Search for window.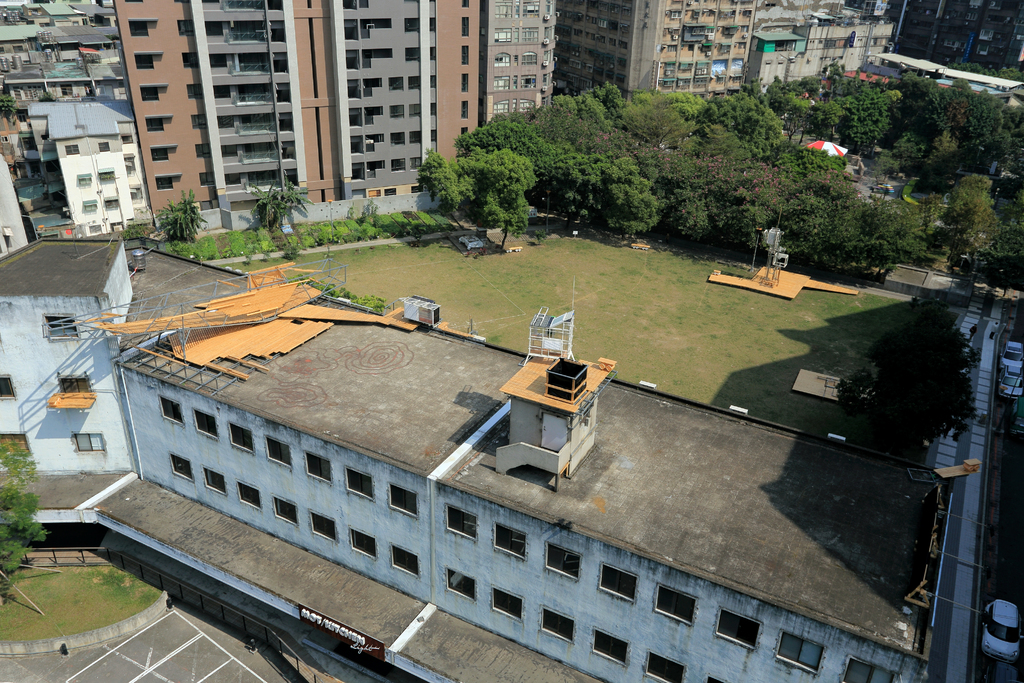
Found at 408:105:420:117.
